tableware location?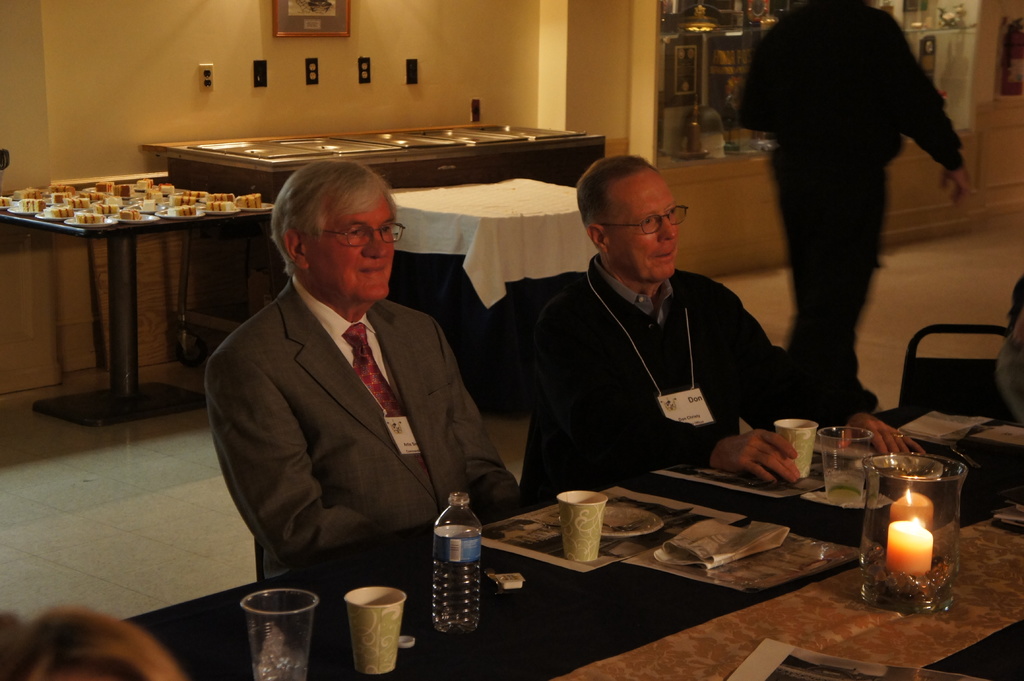
<box>862,454,970,614</box>
